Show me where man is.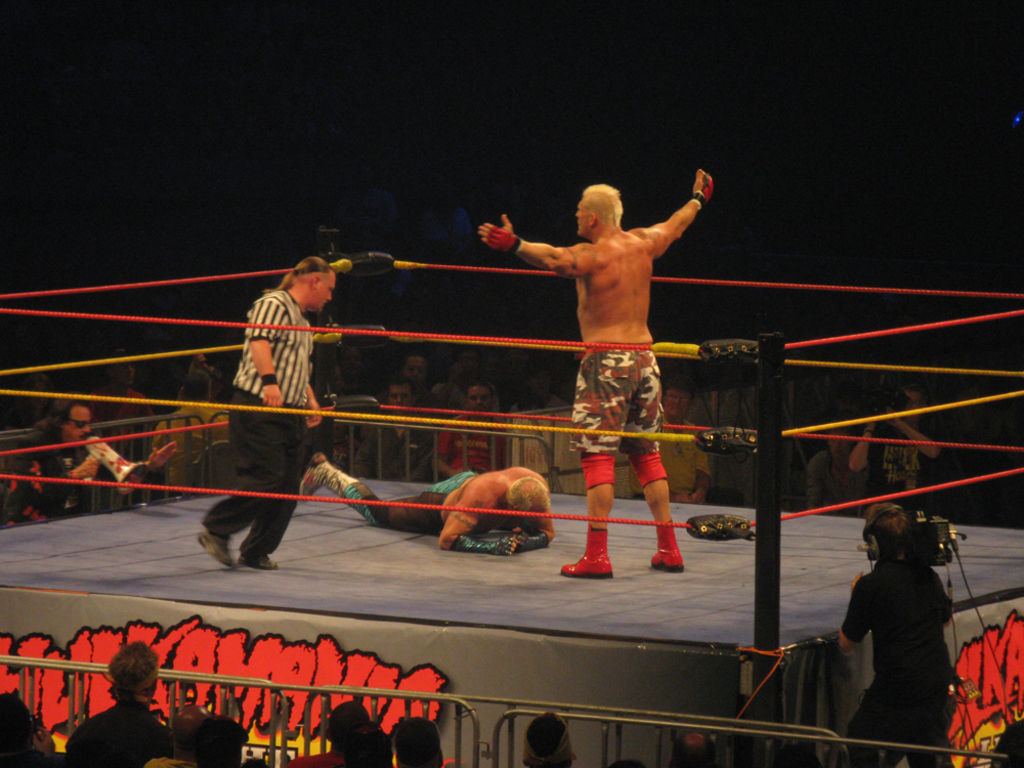
man is at 0/683/56/767.
